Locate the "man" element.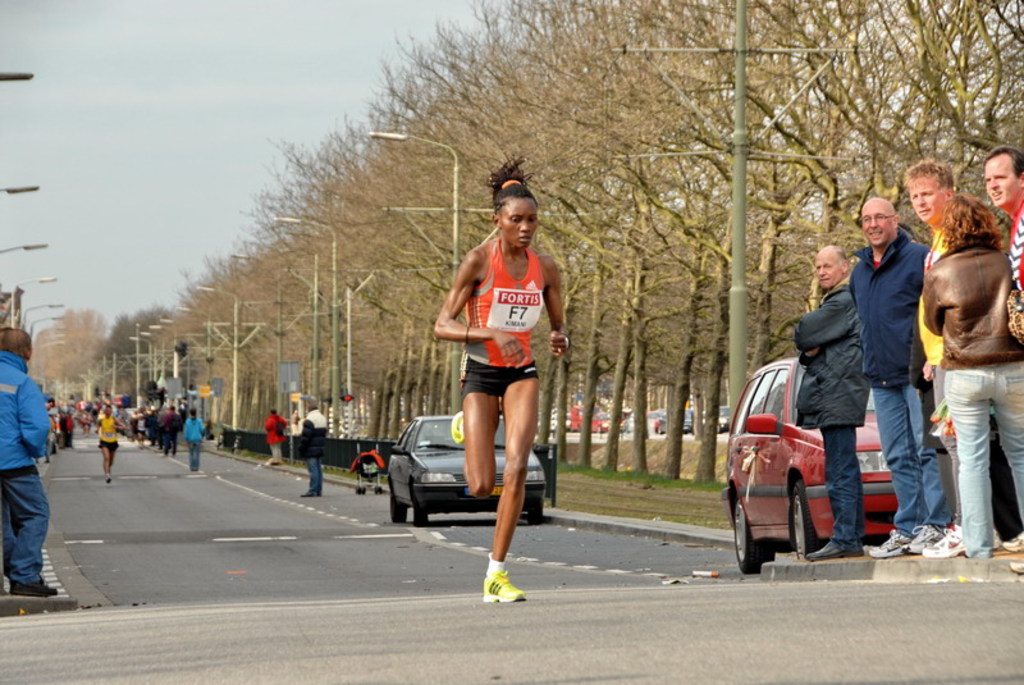
Element bbox: 183/405/209/476.
